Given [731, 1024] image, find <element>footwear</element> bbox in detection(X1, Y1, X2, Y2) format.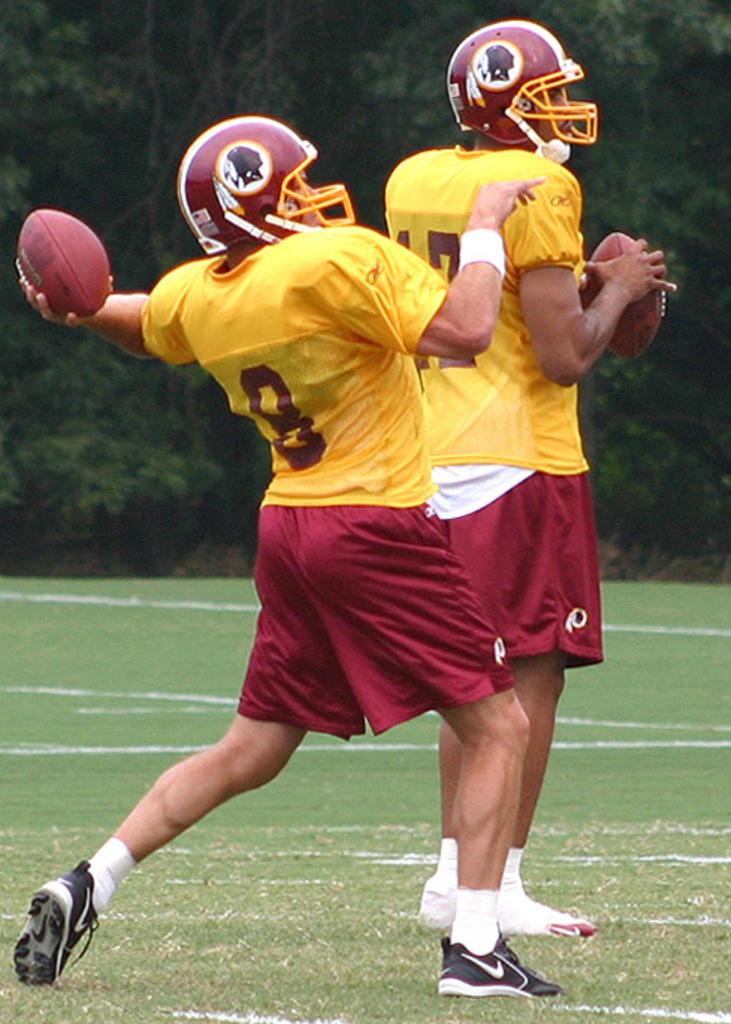
detection(434, 919, 565, 1009).
